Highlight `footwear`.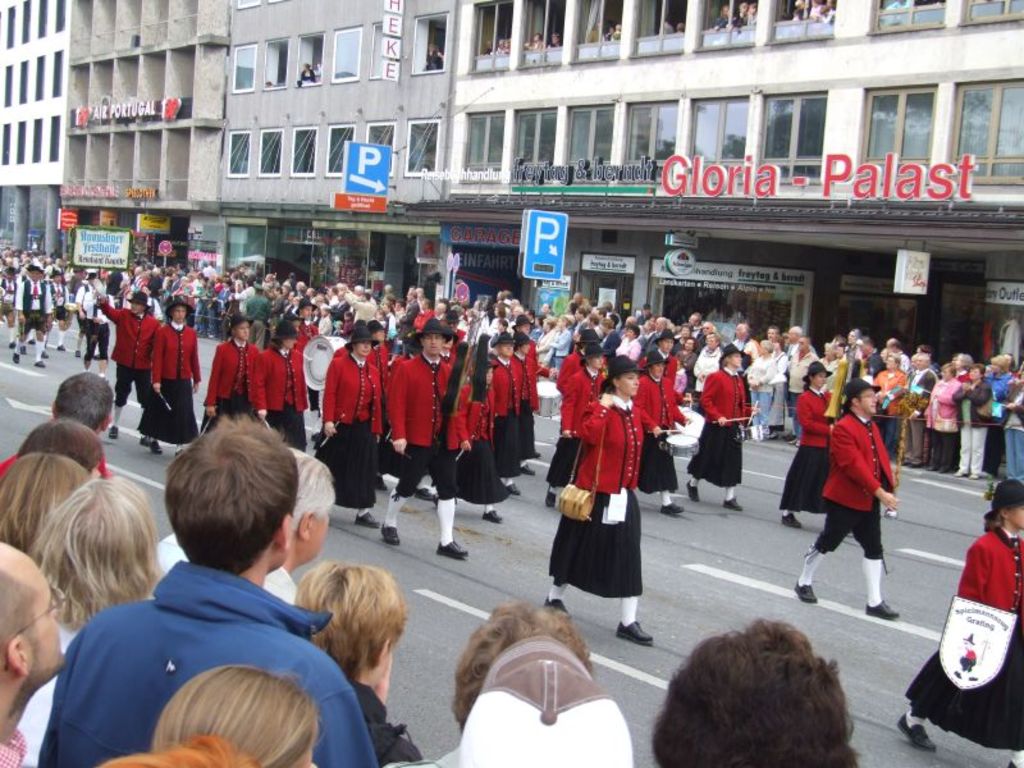
Highlighted region: locate(724, 495, 744, 513).
